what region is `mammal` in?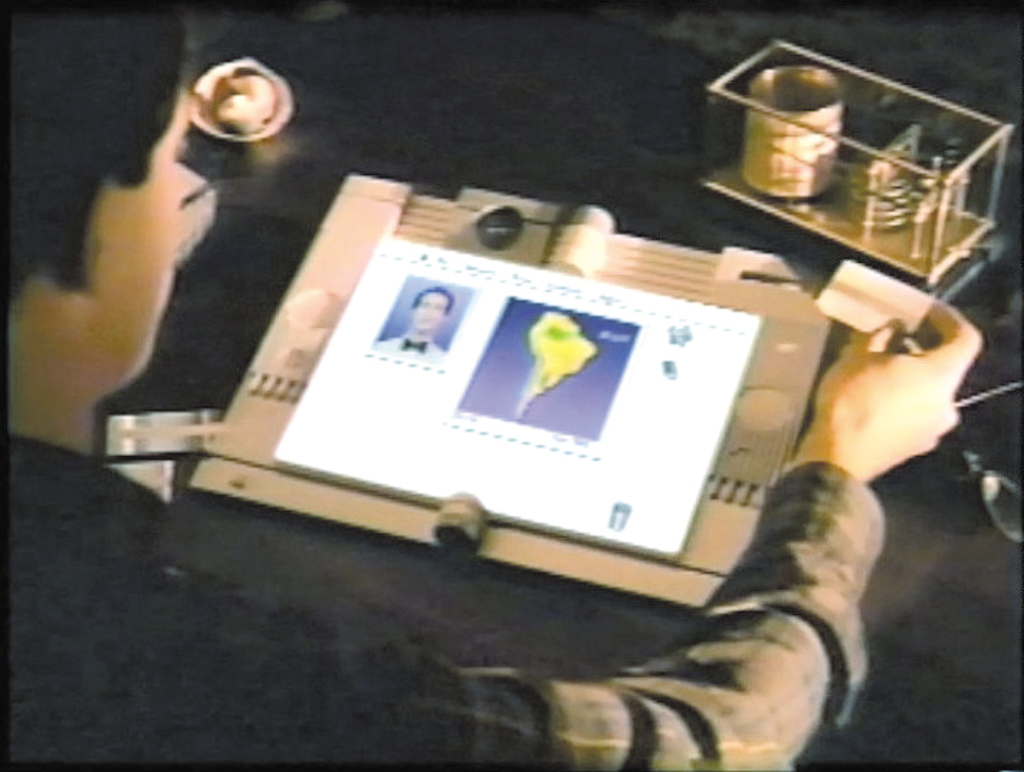
crop(375, 283, 453, 362).
